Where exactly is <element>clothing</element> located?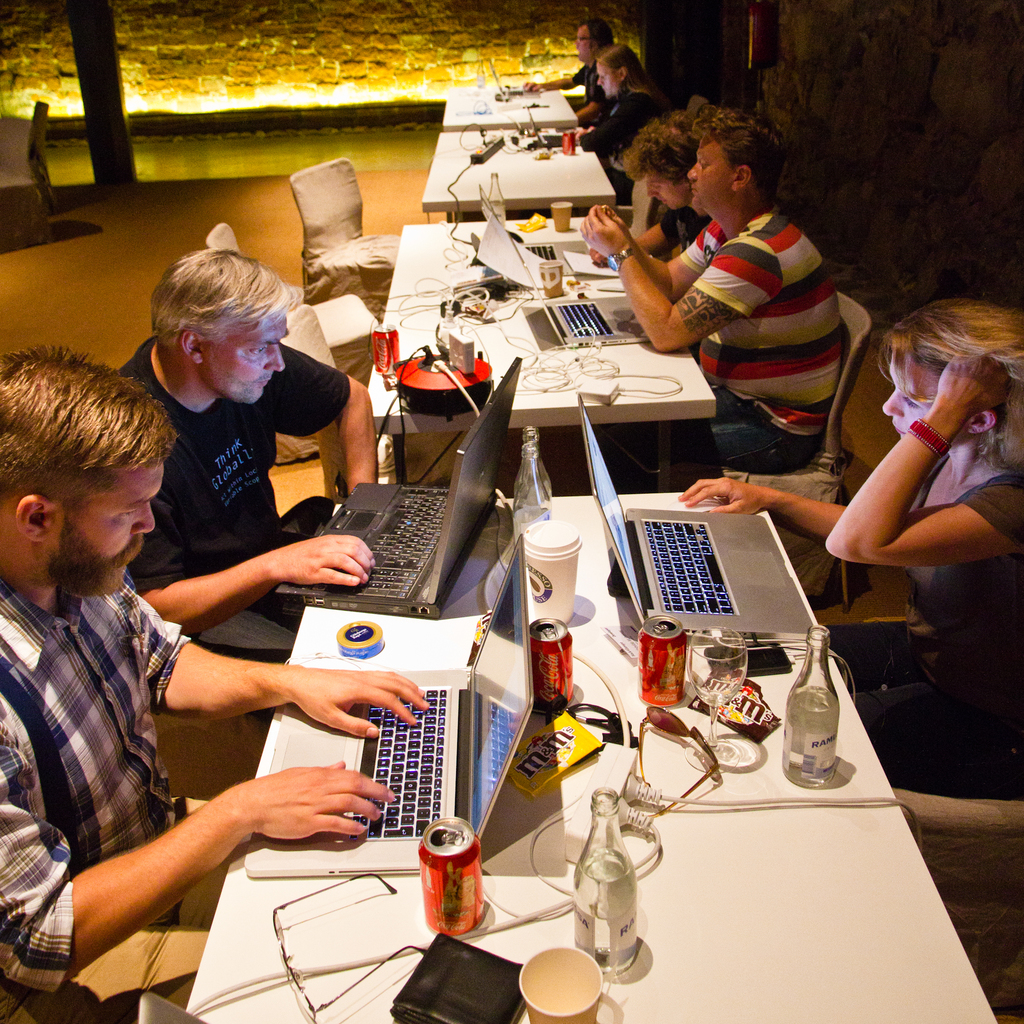
Its bounding box is {"left": 124, "top": 335, "right": 349, "bottom": 719}.
